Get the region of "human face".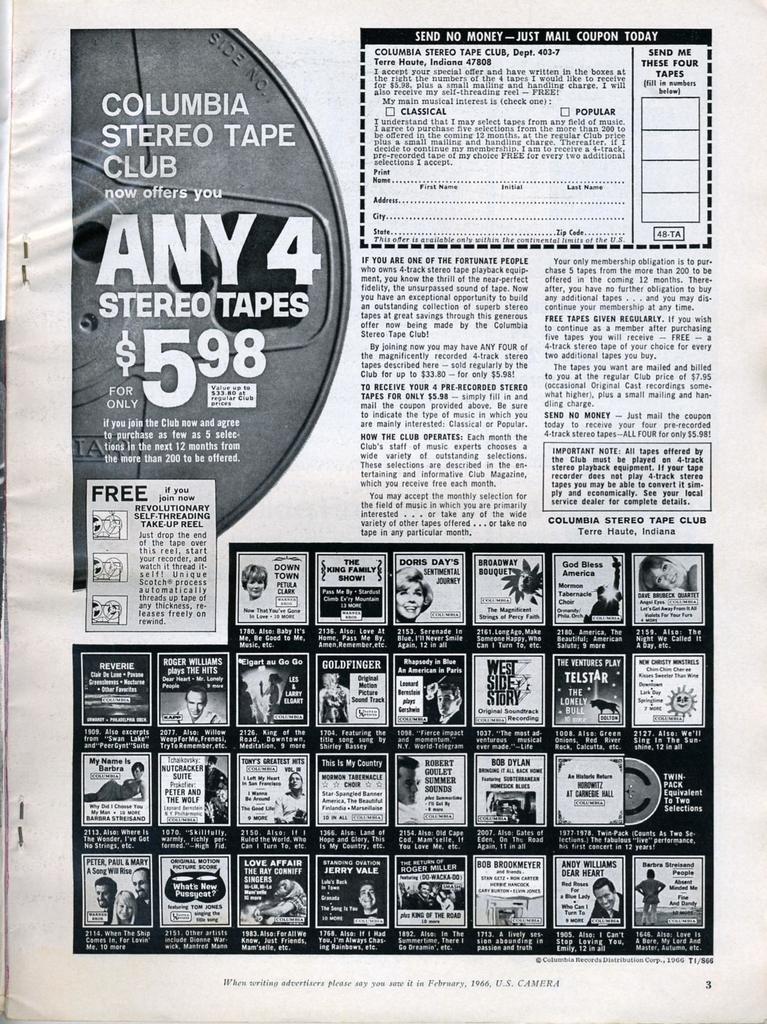
(131,872,149,899).
